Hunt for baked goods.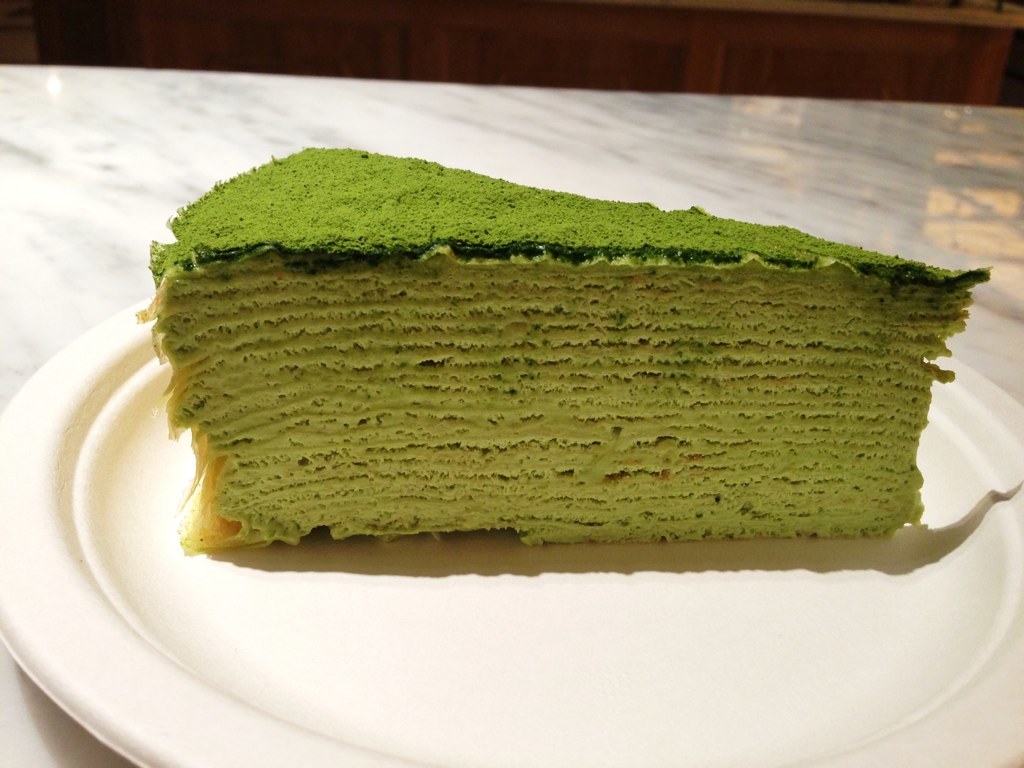
Hunted down at (x1=126, y1=143, x2=991, y2=556).
